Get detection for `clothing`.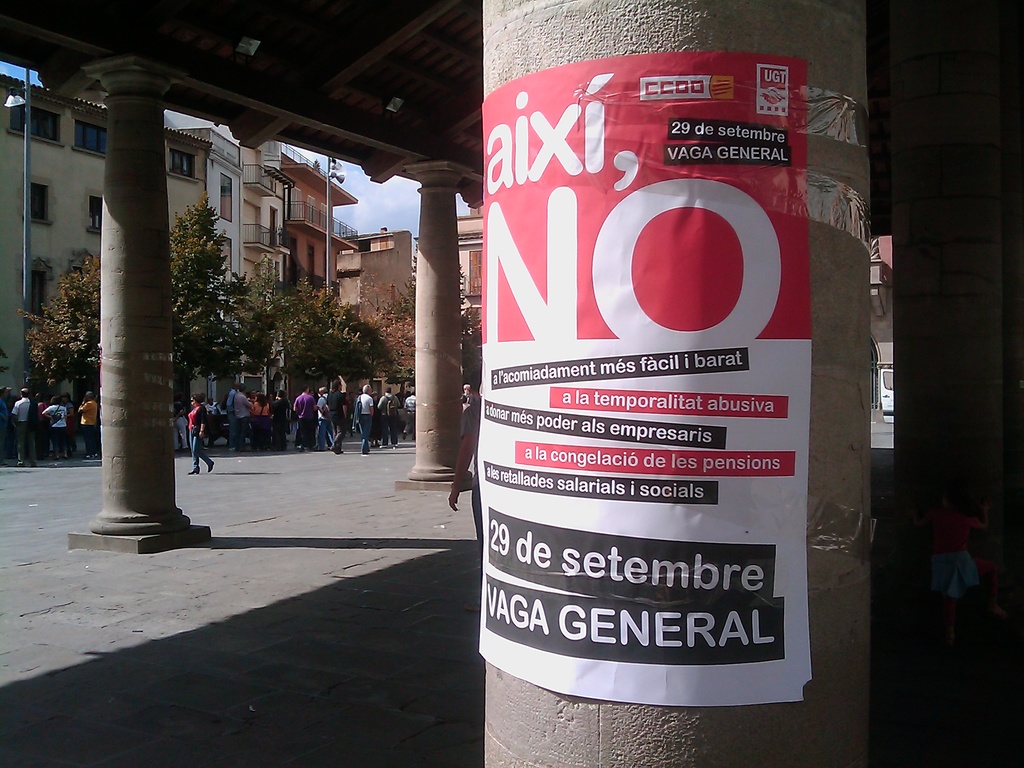
Detection: <region>328, 387, 349, 451</region>.
